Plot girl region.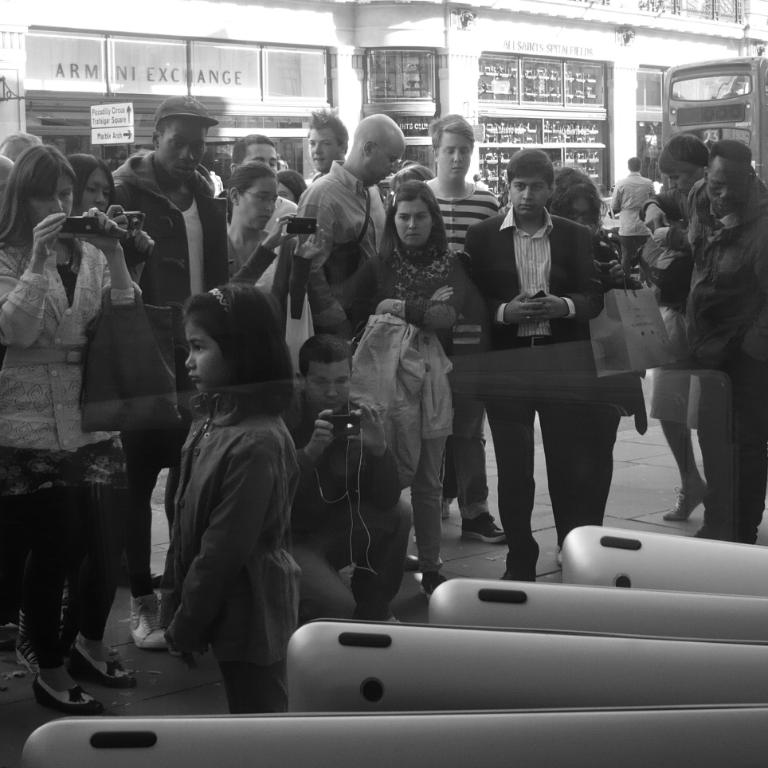
Plotted at <bbox>68, 151, 114, 214</bbox>.
